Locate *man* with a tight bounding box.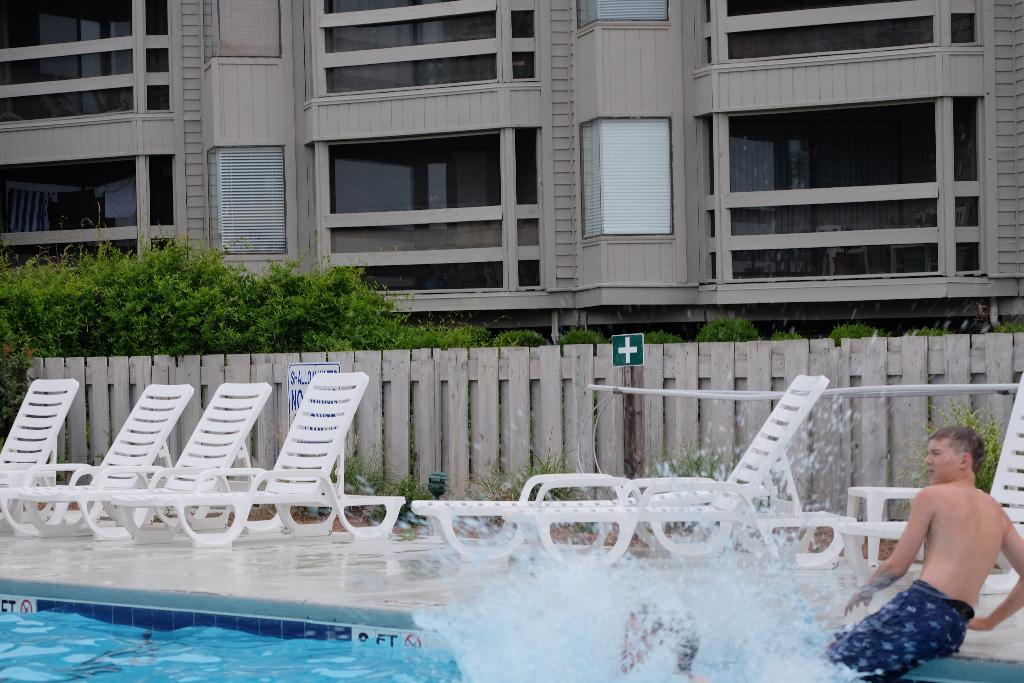
[x1=888, y1=391, x2=1020, y2=678].
